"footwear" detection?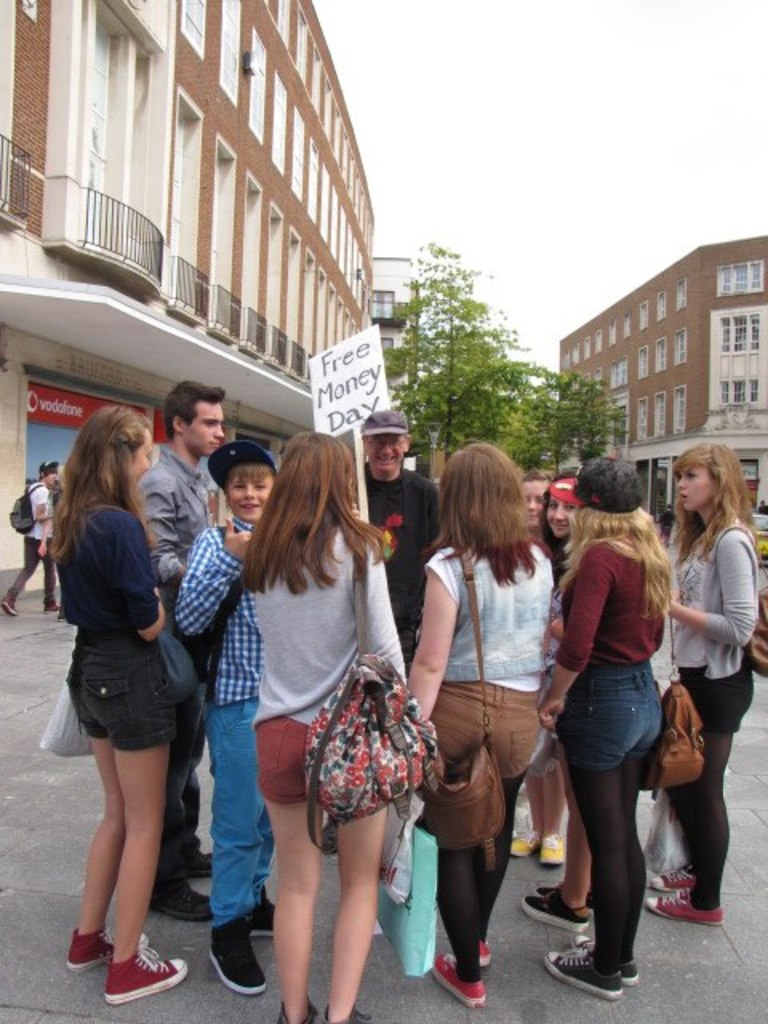
rect(0, 590, 21, 621)
